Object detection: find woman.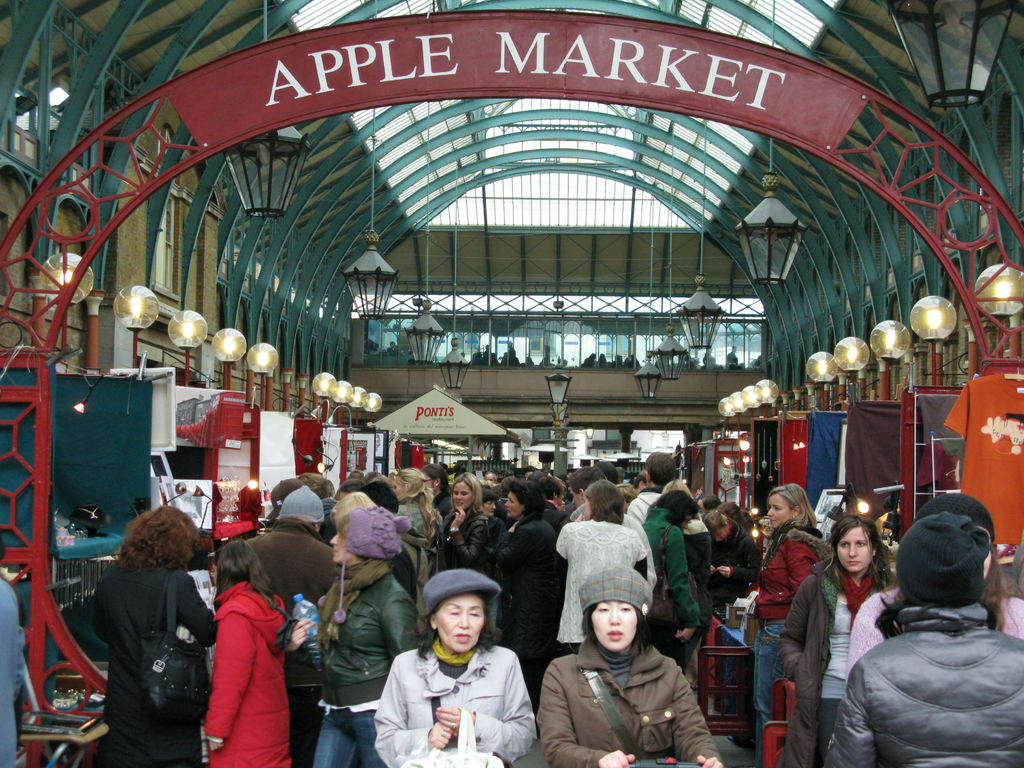
774/508/895/767.
